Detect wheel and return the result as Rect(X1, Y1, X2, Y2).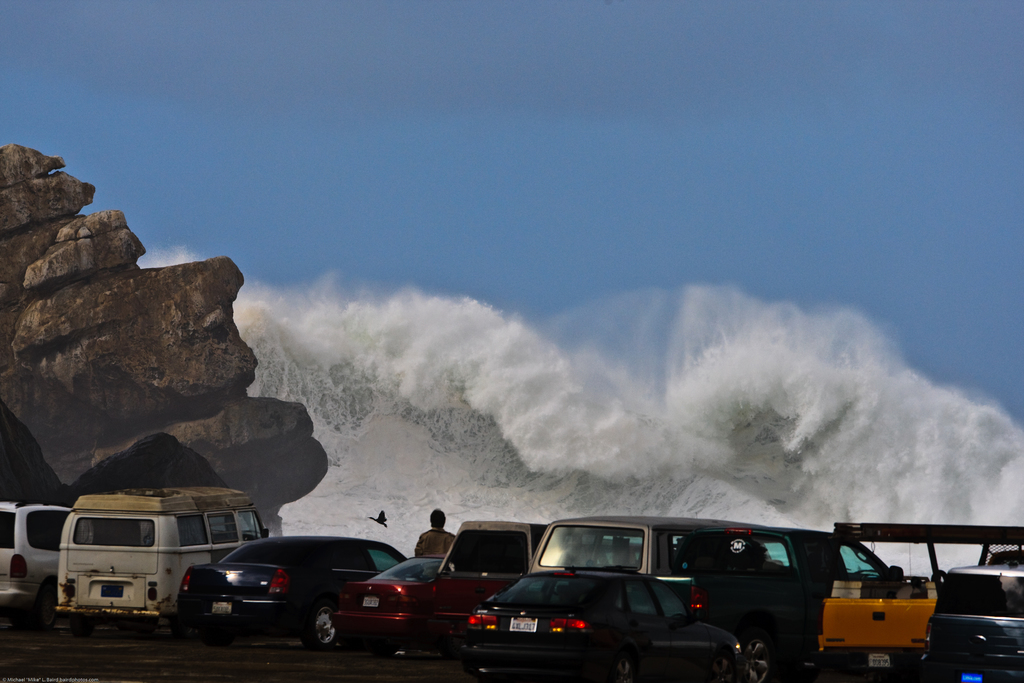
Rect(742, 636, 772, 682).
